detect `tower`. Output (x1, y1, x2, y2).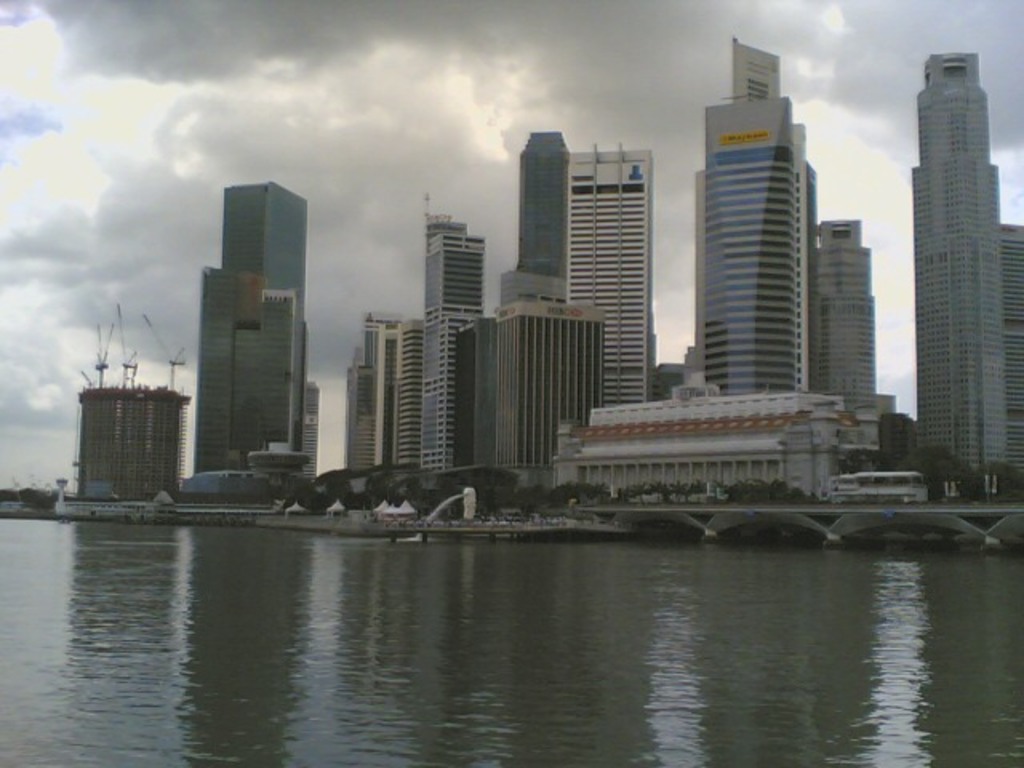
(893, 32, 1019, 477).
